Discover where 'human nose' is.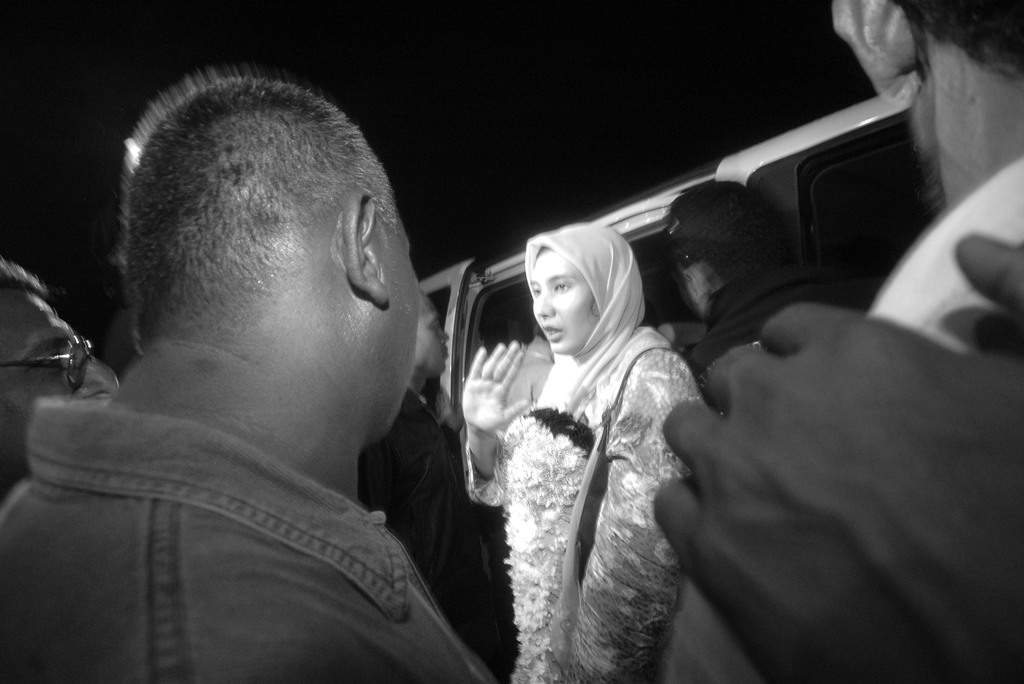
Discovered at 532:288:555:318.
